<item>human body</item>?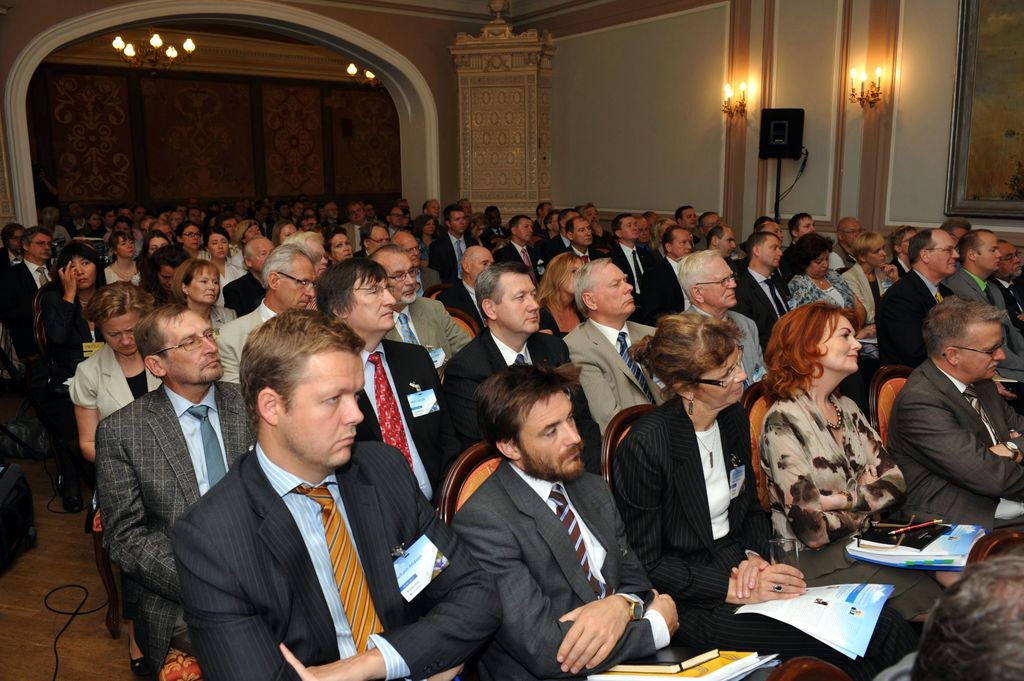
194 230 239 294
